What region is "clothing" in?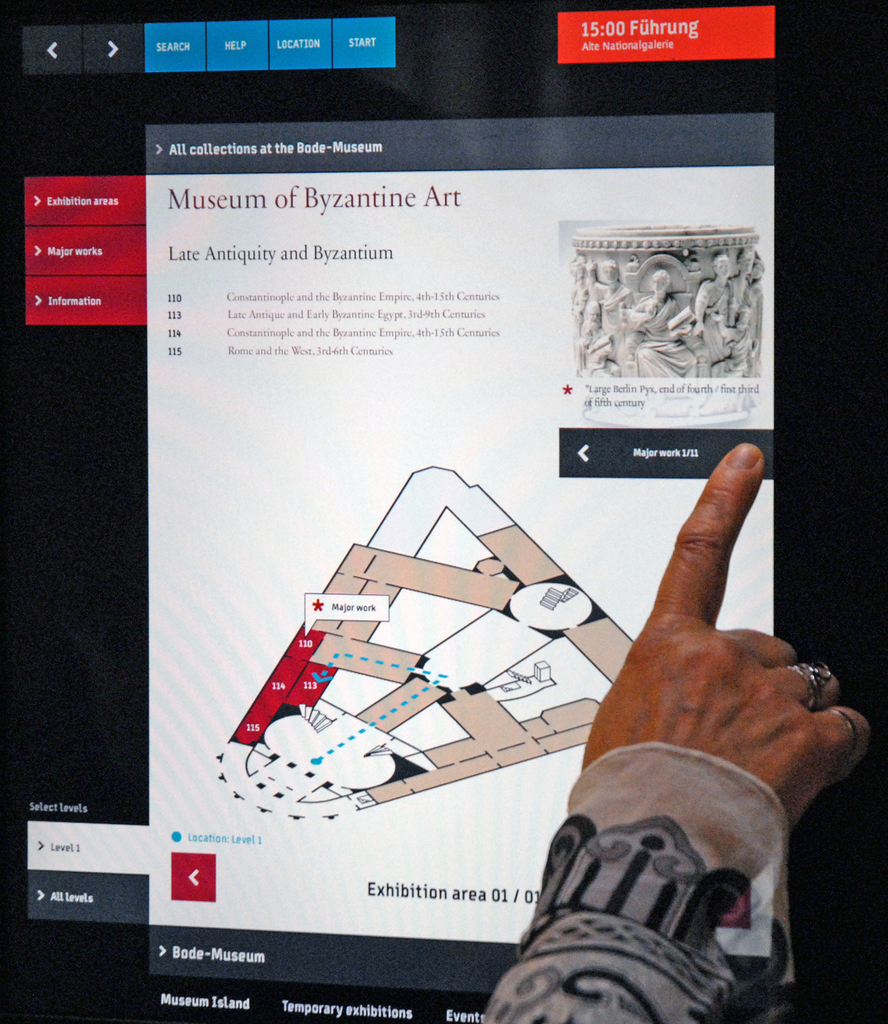
697,277,728,369.
